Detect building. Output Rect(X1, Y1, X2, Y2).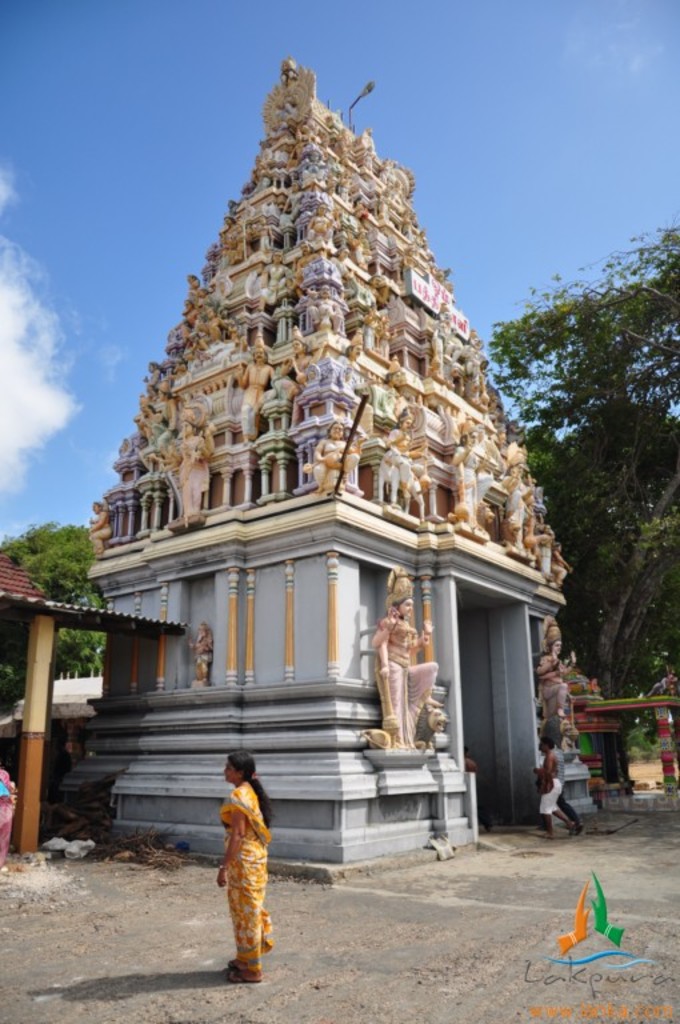
Rect(52, 55, 576, 869).
